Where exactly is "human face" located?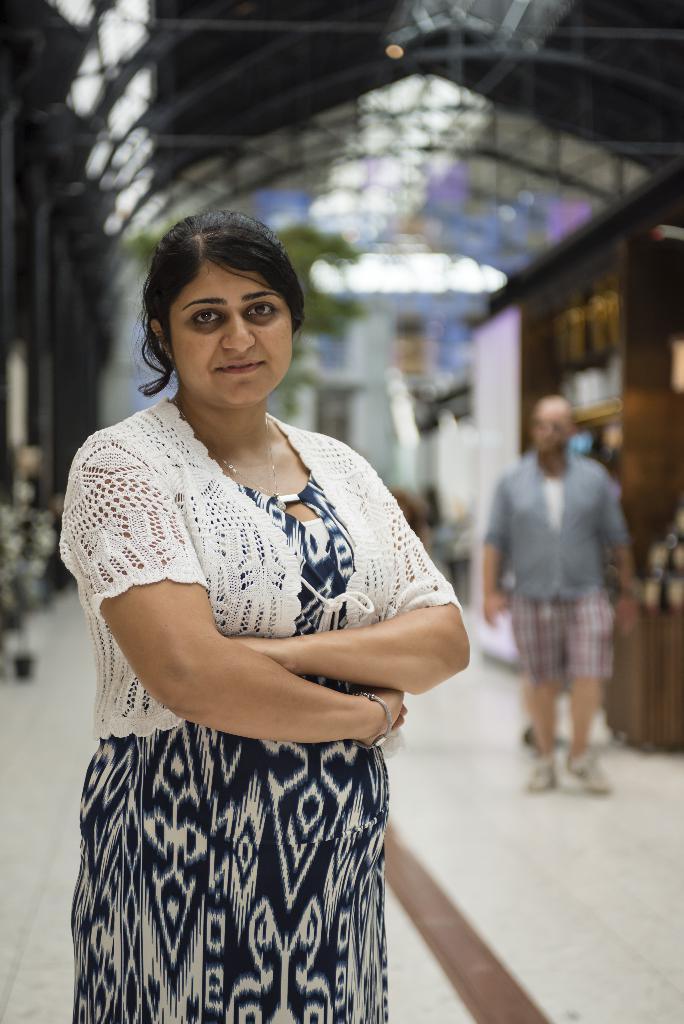
Its bounding box is bbox=[167, 263, 291, 413].
